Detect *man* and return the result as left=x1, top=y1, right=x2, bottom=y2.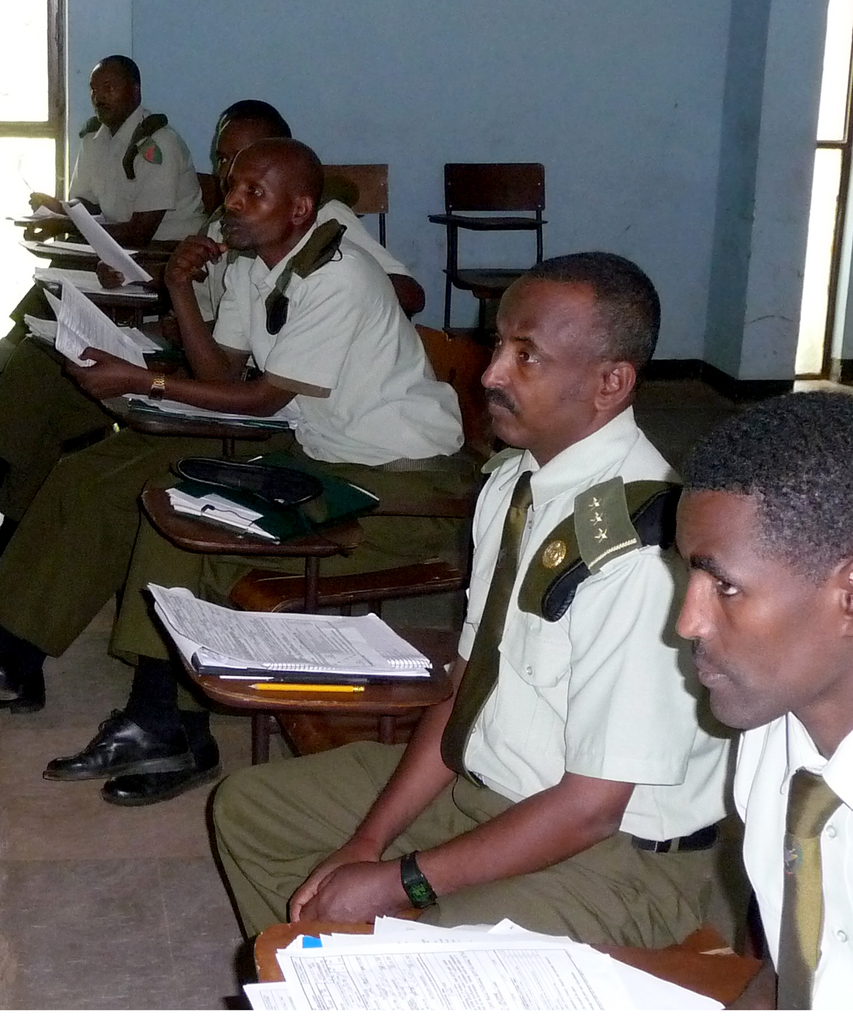
left=682, top=391, right=852, bottom=1018.
